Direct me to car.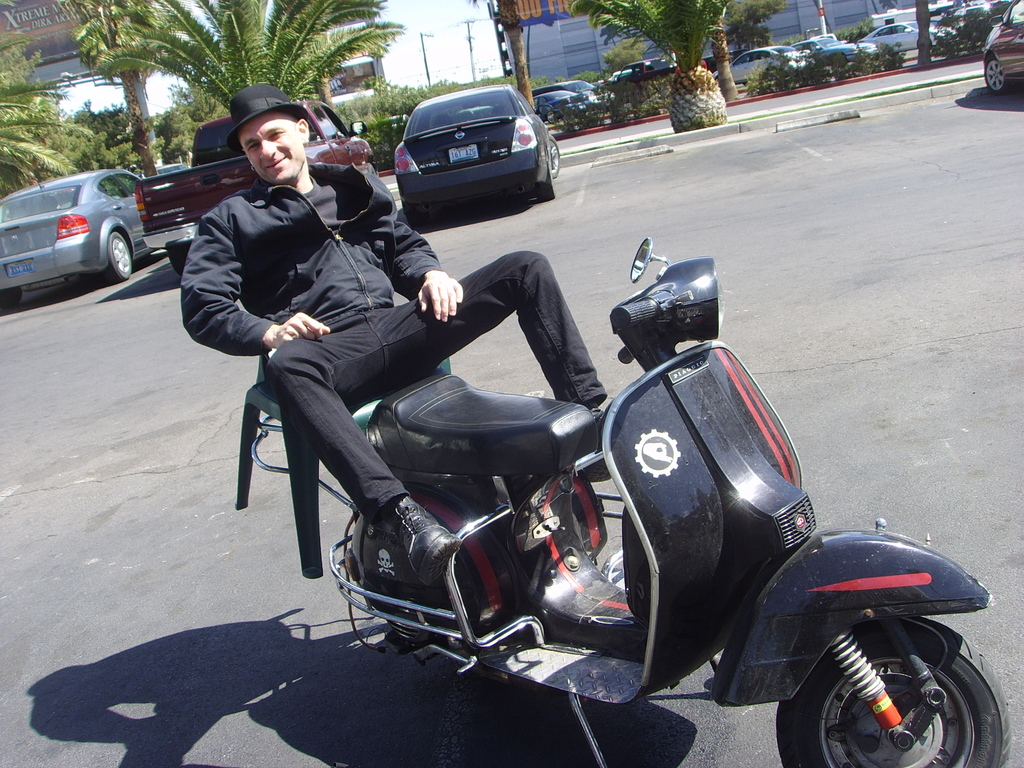
Direction: 534, 84, 592, 120.
